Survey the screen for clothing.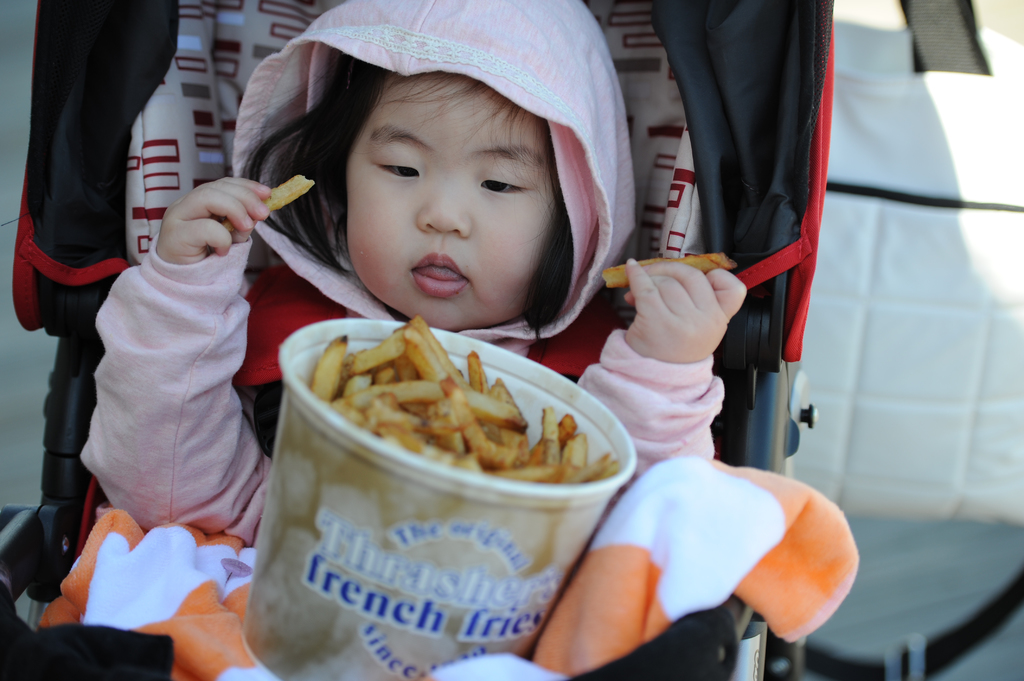
Survey found: {"left": 10, "top": 0, "right": 180, "bottom": 403}.
